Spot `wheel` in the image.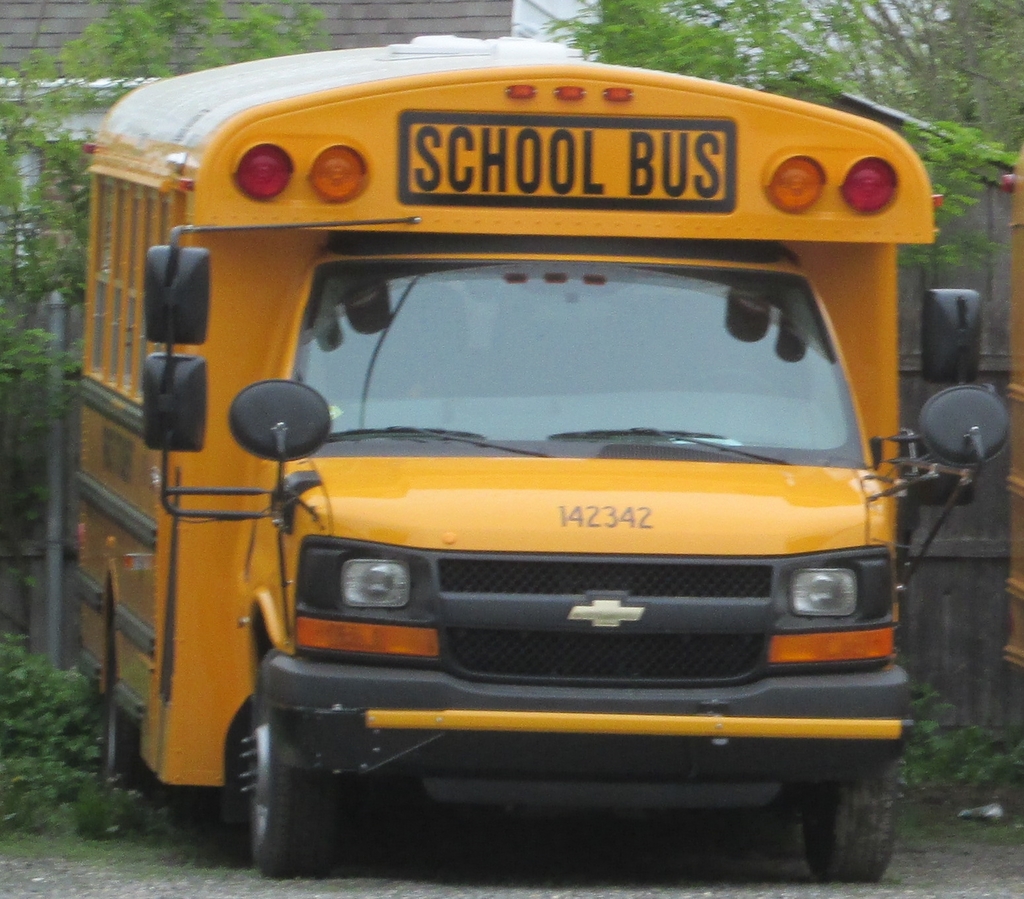
`wheel` found at (797, 753, 904, 886).
